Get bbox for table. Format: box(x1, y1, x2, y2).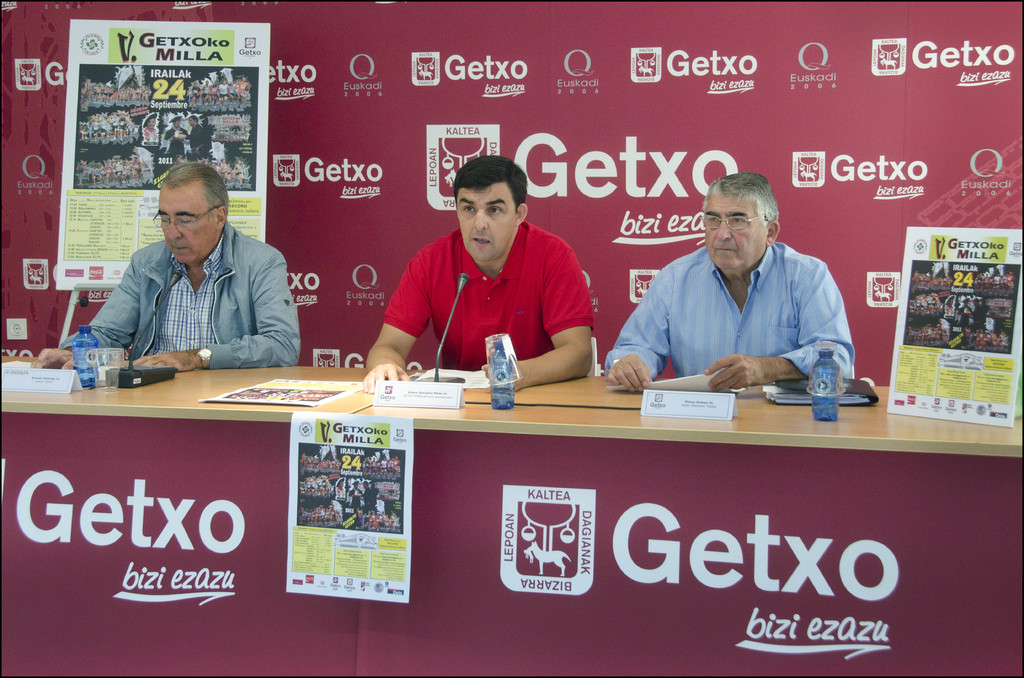
box(0, 353, 1023, 677).
